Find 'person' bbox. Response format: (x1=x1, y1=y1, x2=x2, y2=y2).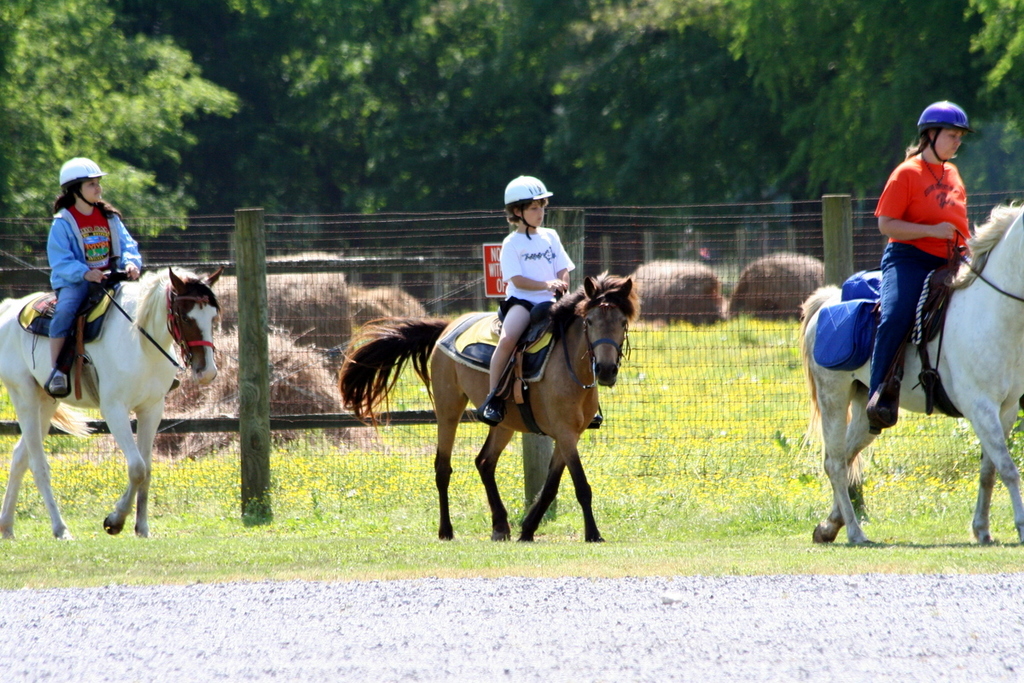
(x1=29, y1=159, x2=148, y2=401).
